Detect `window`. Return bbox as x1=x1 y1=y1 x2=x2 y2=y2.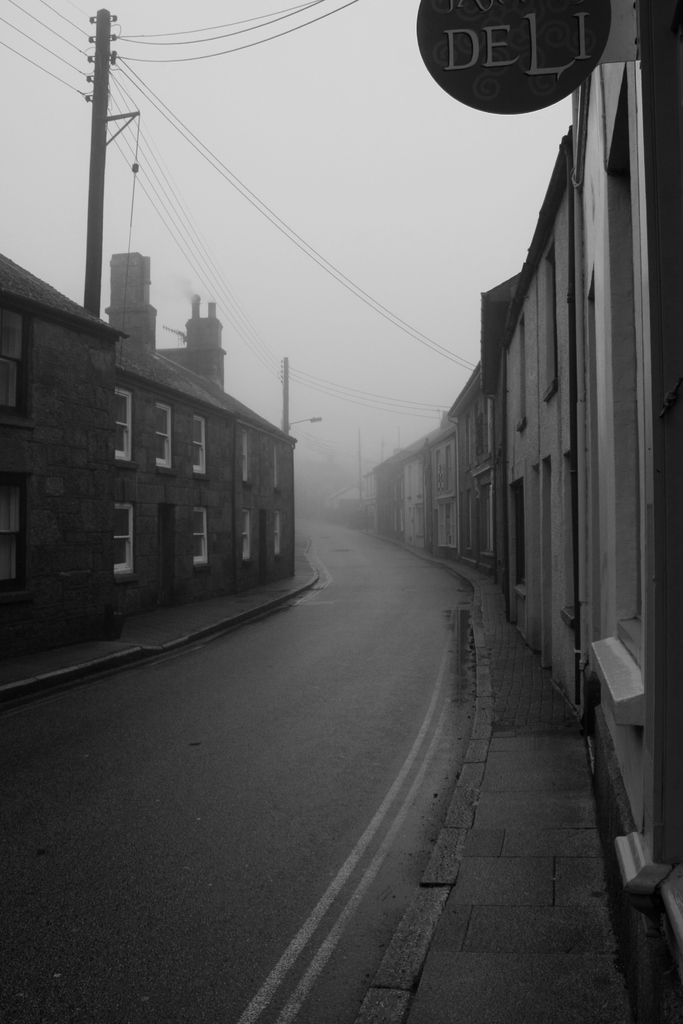
x1=232 y1=508 x2=260 y2=562.
